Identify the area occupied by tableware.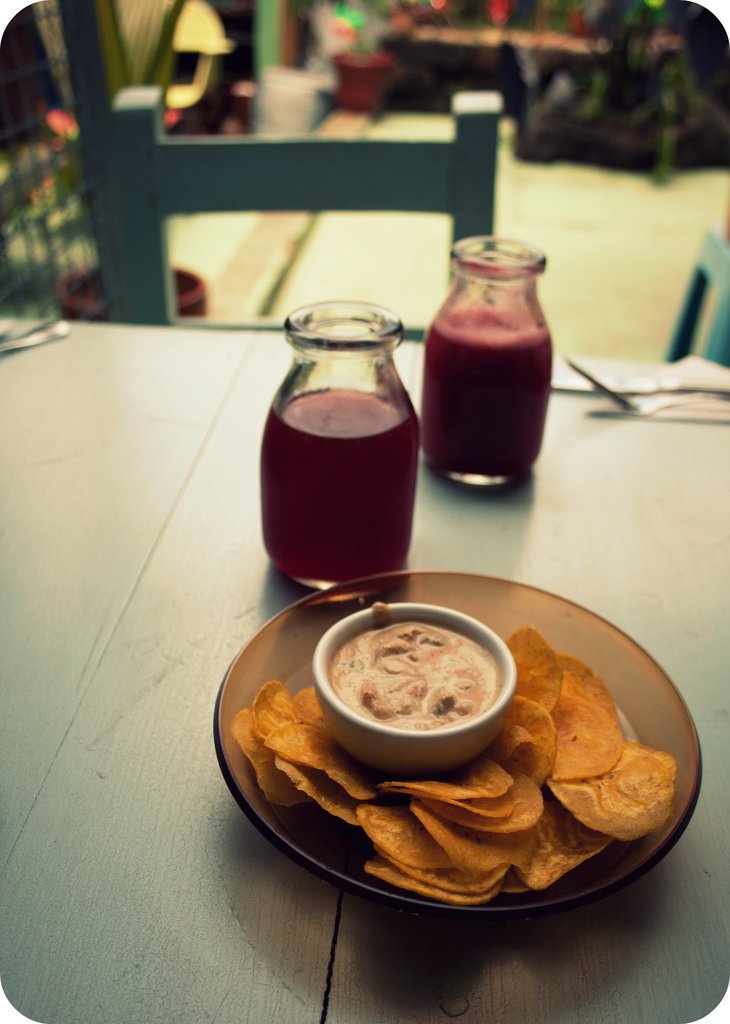
Area: x1=420, y1=239, x2=576, y2=483.
